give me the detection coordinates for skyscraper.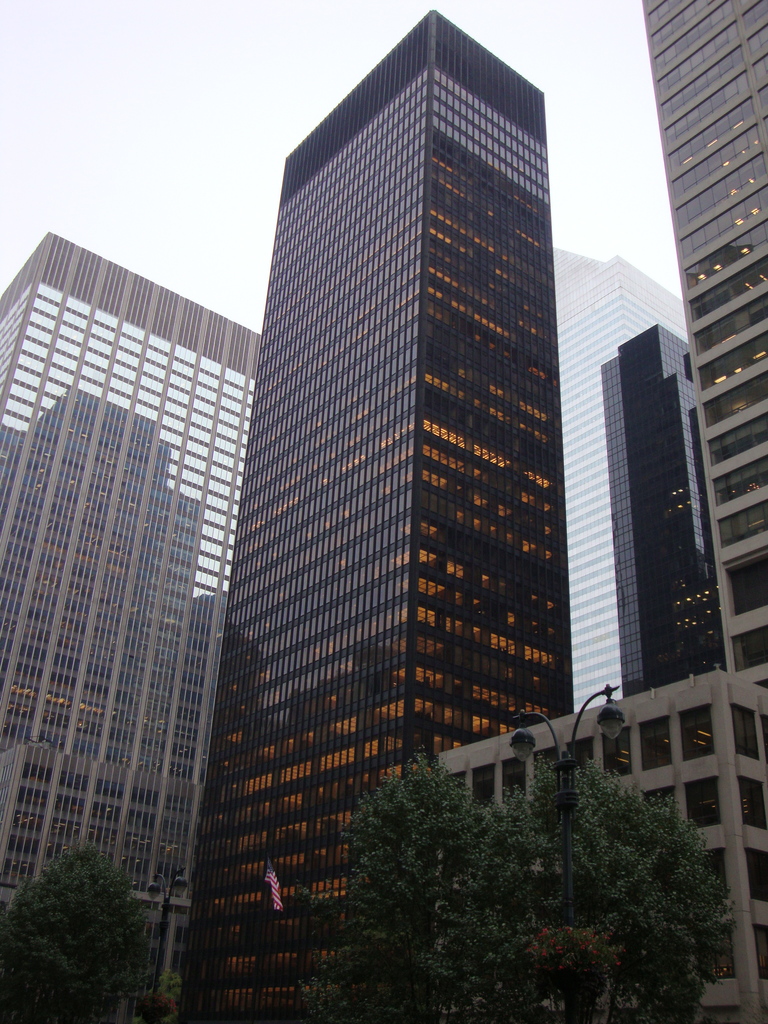
region(0, 228, 267, 1023).
